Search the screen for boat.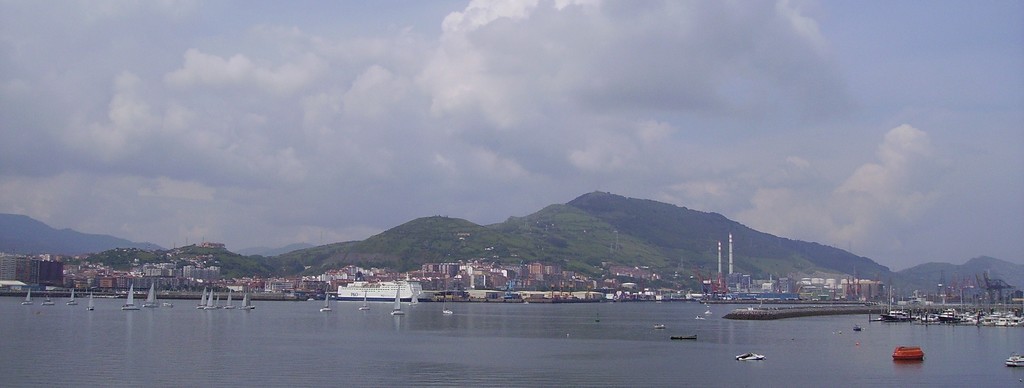
Found at l=692, t=314, r=705, b=324.
